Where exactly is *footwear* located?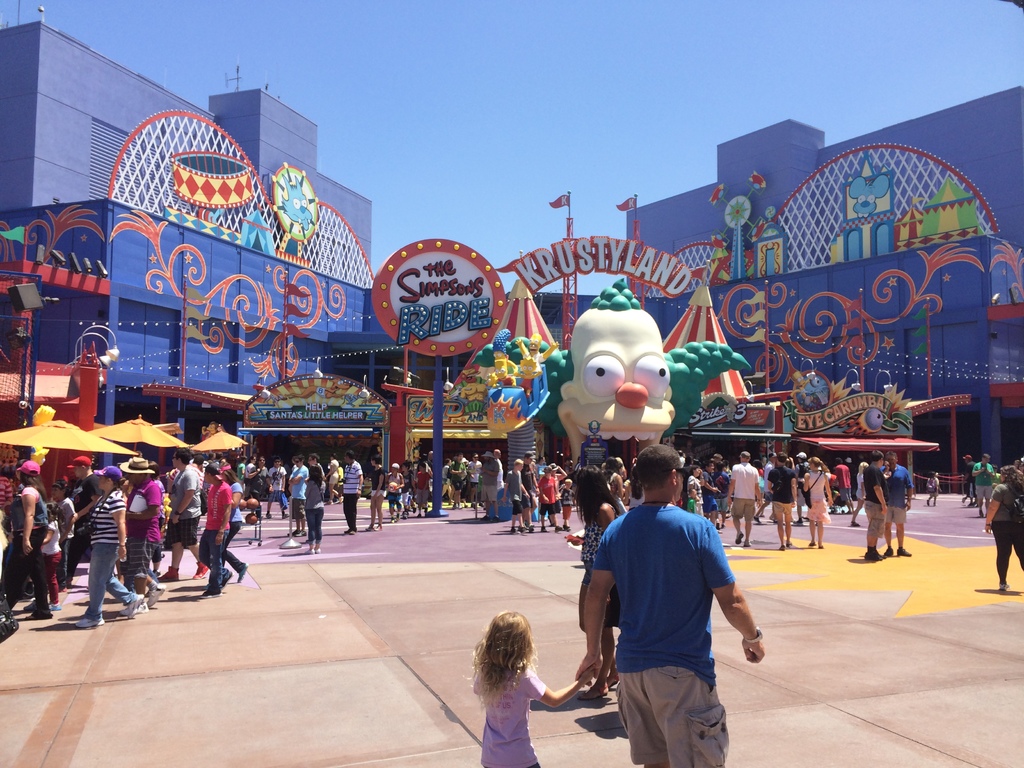
Its bounding box is [744,540,750,545].
